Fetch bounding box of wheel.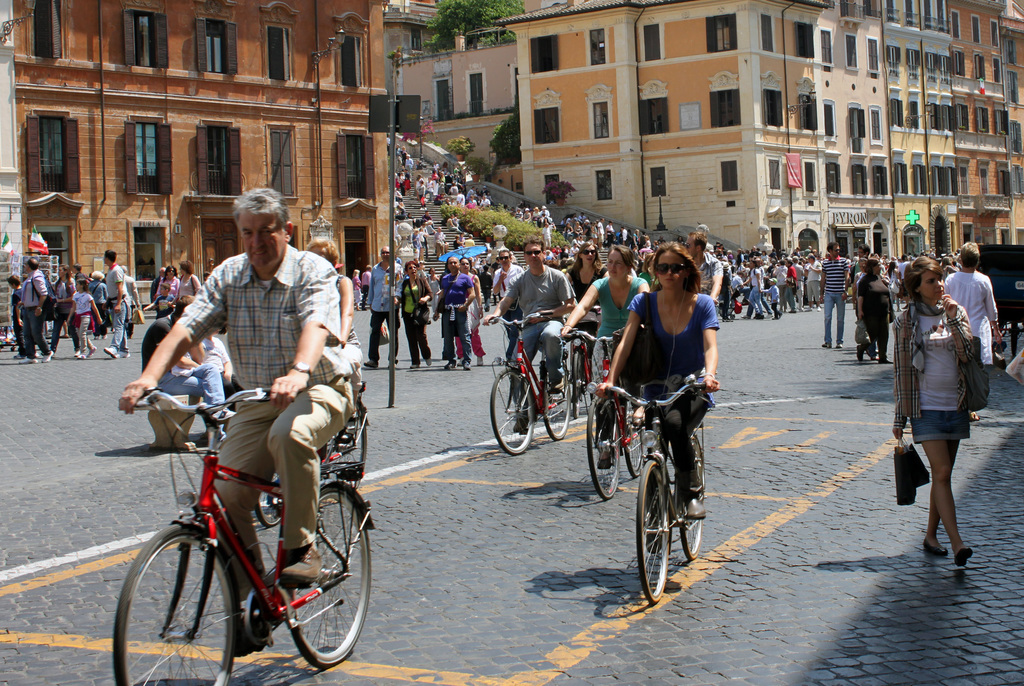
Bbox: [491,367,536,456].
